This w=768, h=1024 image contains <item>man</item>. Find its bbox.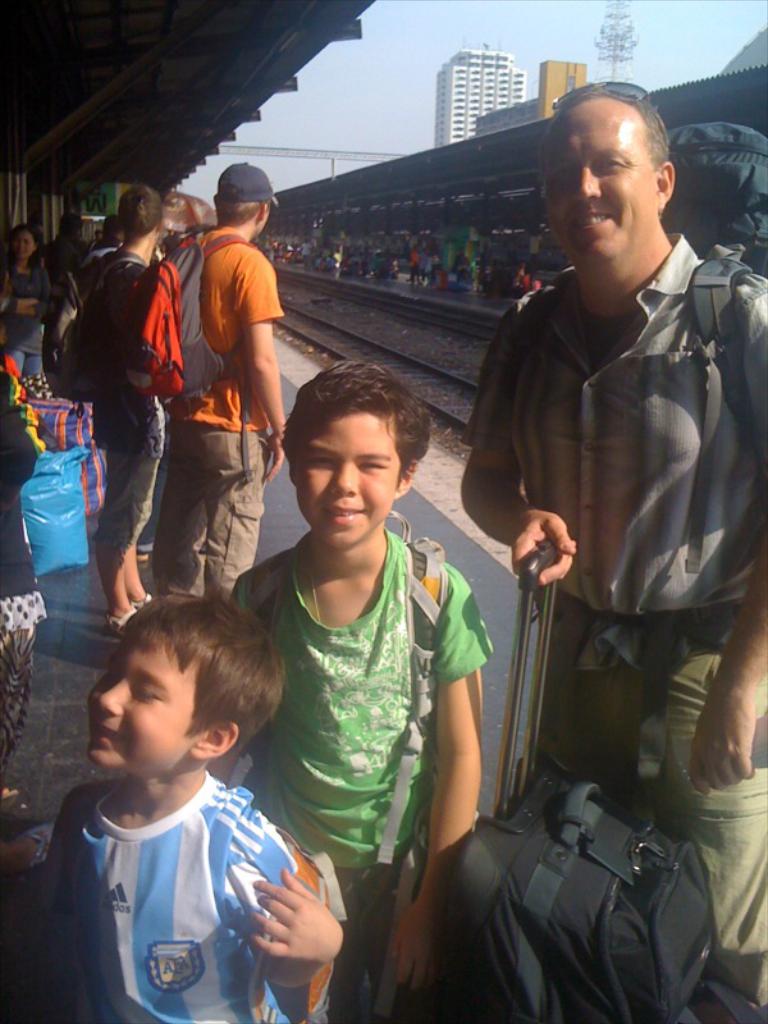
locate(169, 152, 291, 611).
